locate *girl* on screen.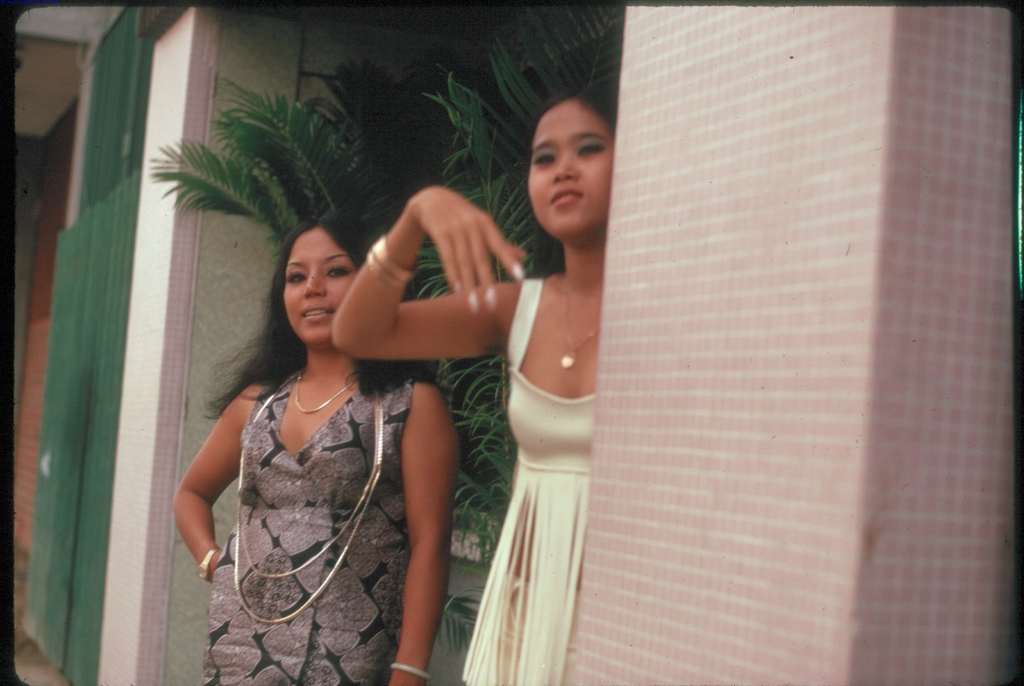
On screen at bbox=(170, 215, 458, 685).
